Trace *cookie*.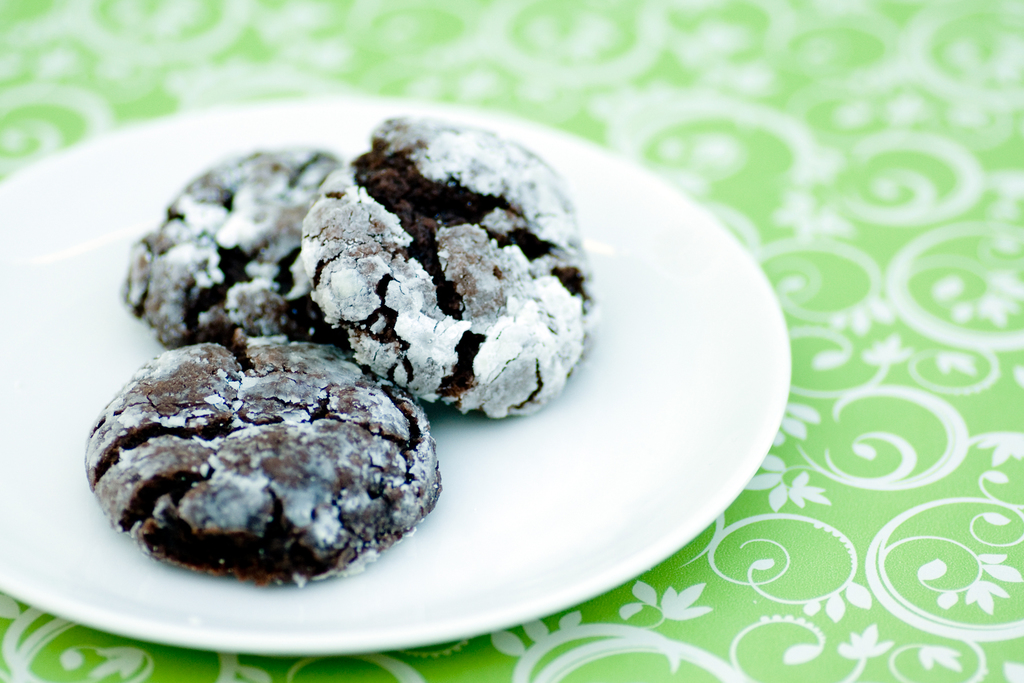
Traced to bbox(85, 335, 442, 584).
